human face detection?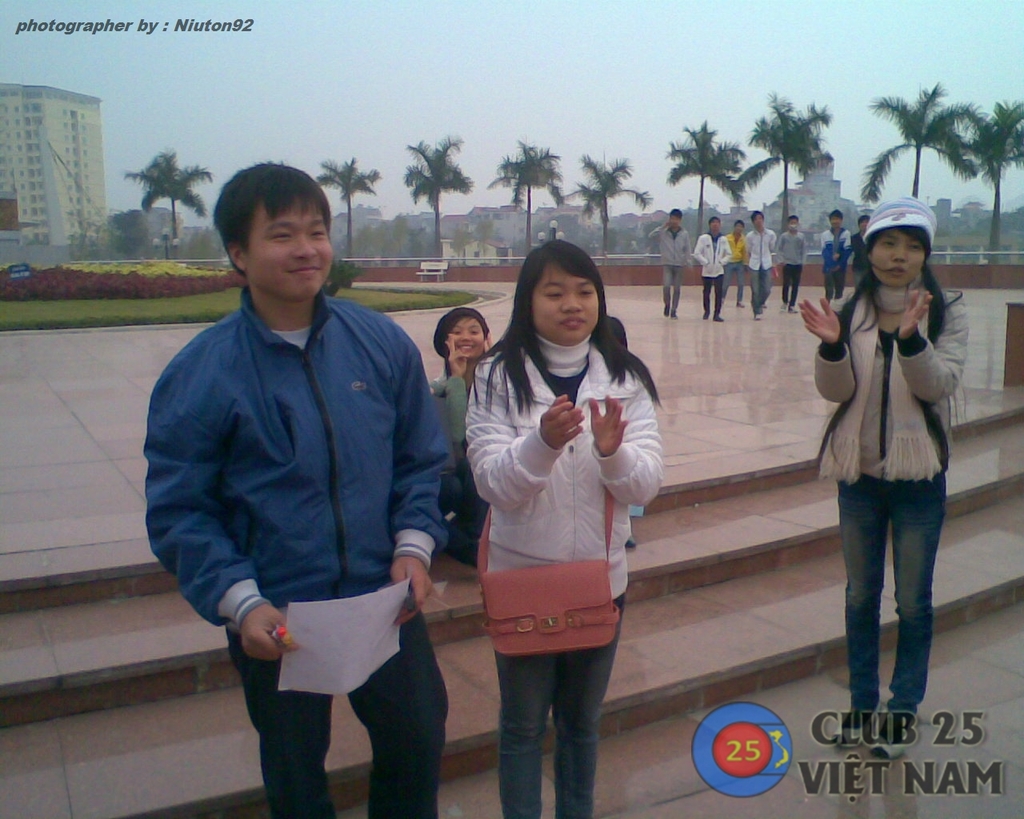
[790,219,798,233]
